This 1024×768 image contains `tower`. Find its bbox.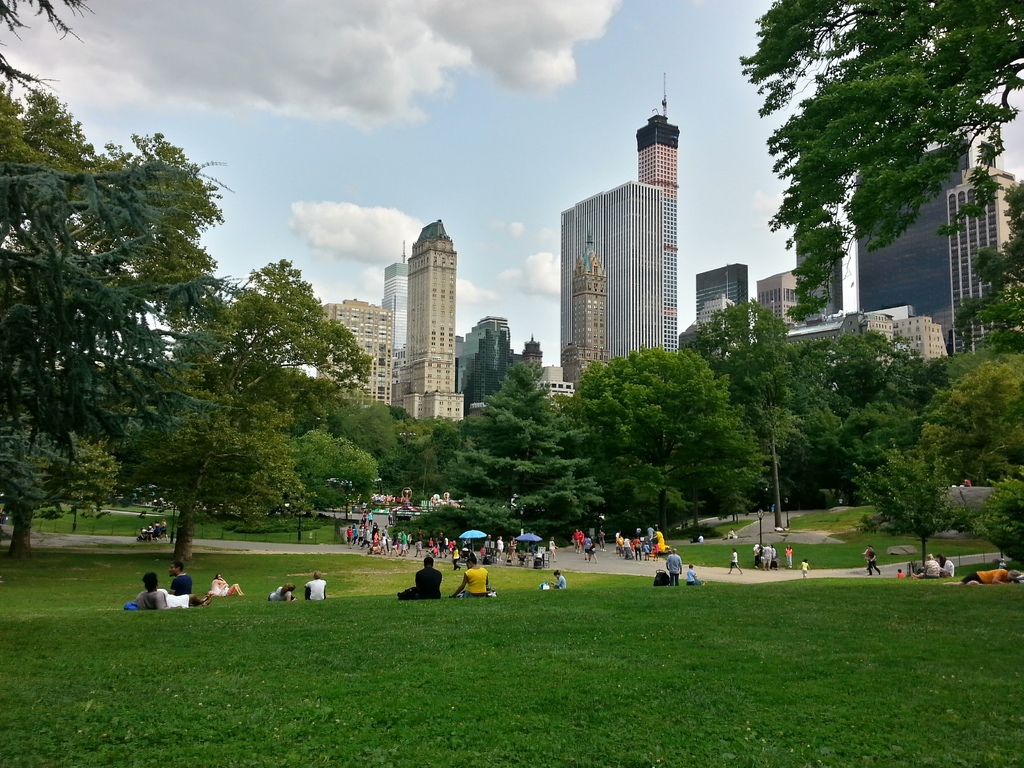
box=[381, 249, 403, 348].
